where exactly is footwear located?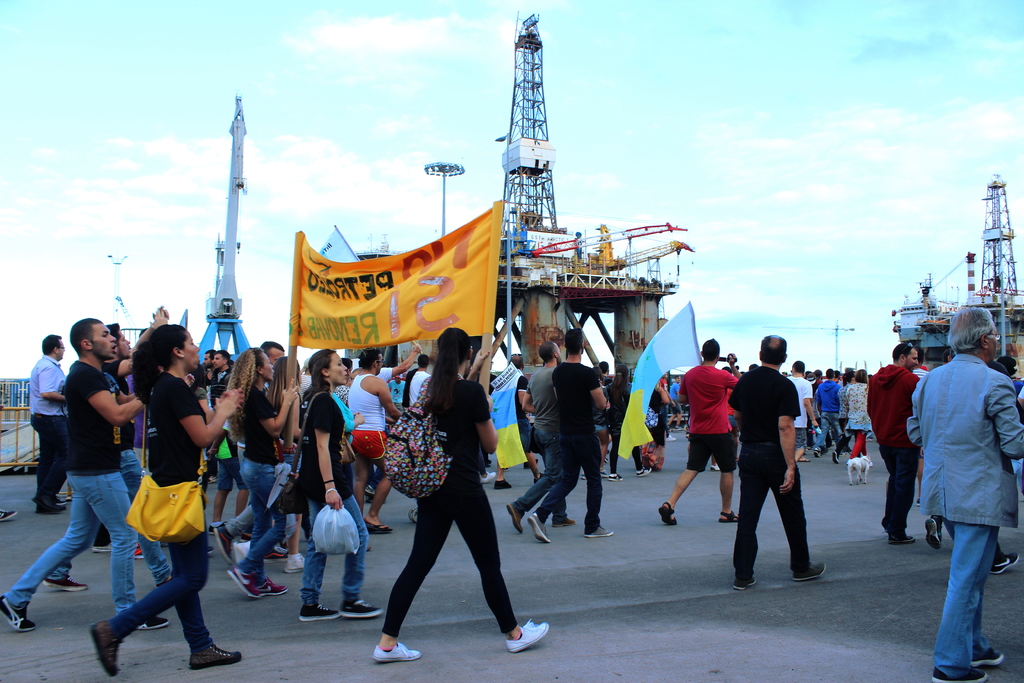
Its bounding box is 42,579,89,594.
